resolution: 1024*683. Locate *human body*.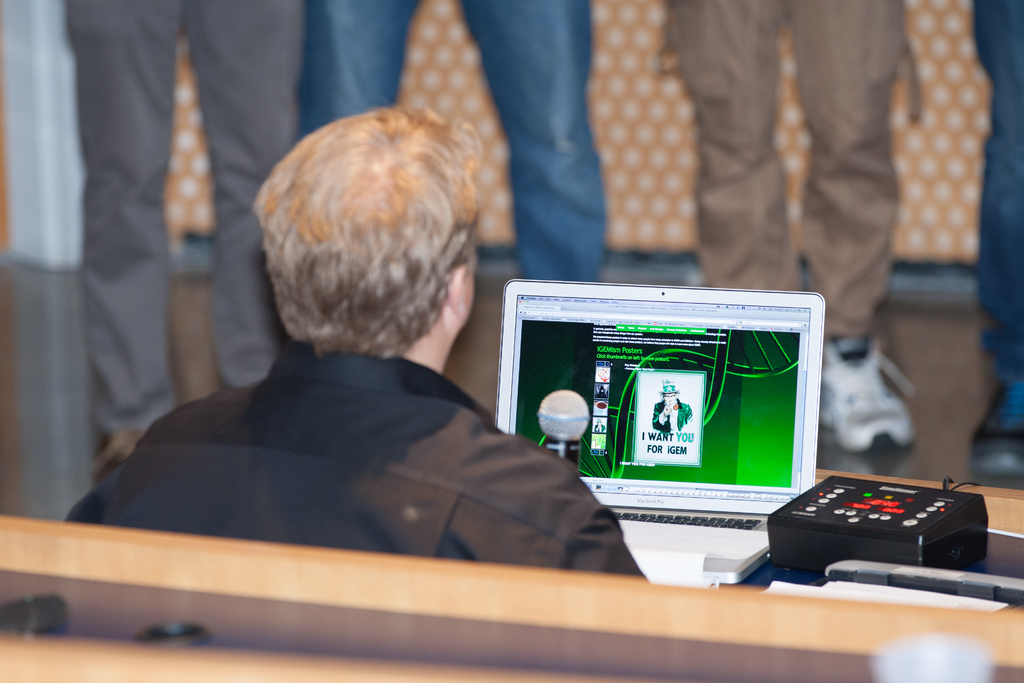
(x1=663, y1=0, x2=921, y2=449).
